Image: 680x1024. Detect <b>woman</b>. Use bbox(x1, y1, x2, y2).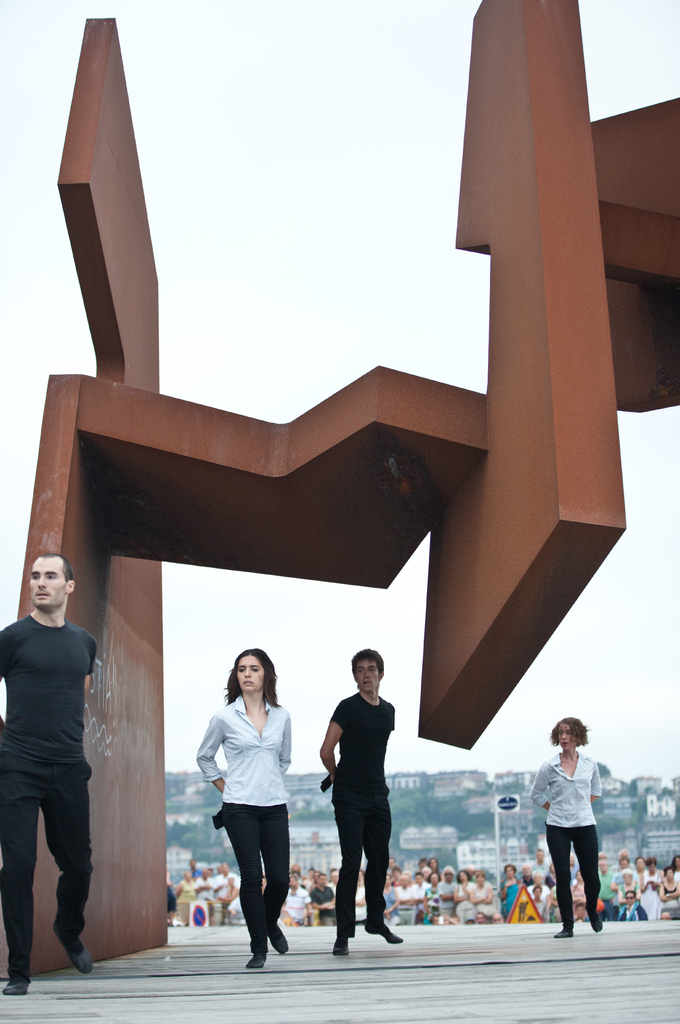
bbox(177, 643, 305, 979).
